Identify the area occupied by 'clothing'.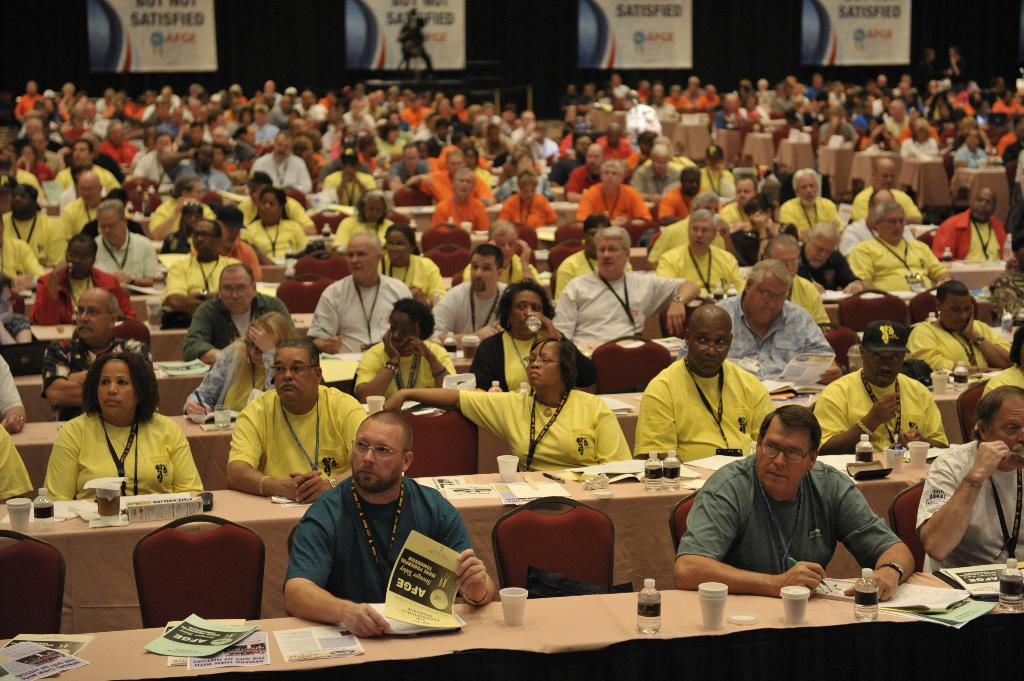
Area: Rect(921, 442, 1023, 570).
